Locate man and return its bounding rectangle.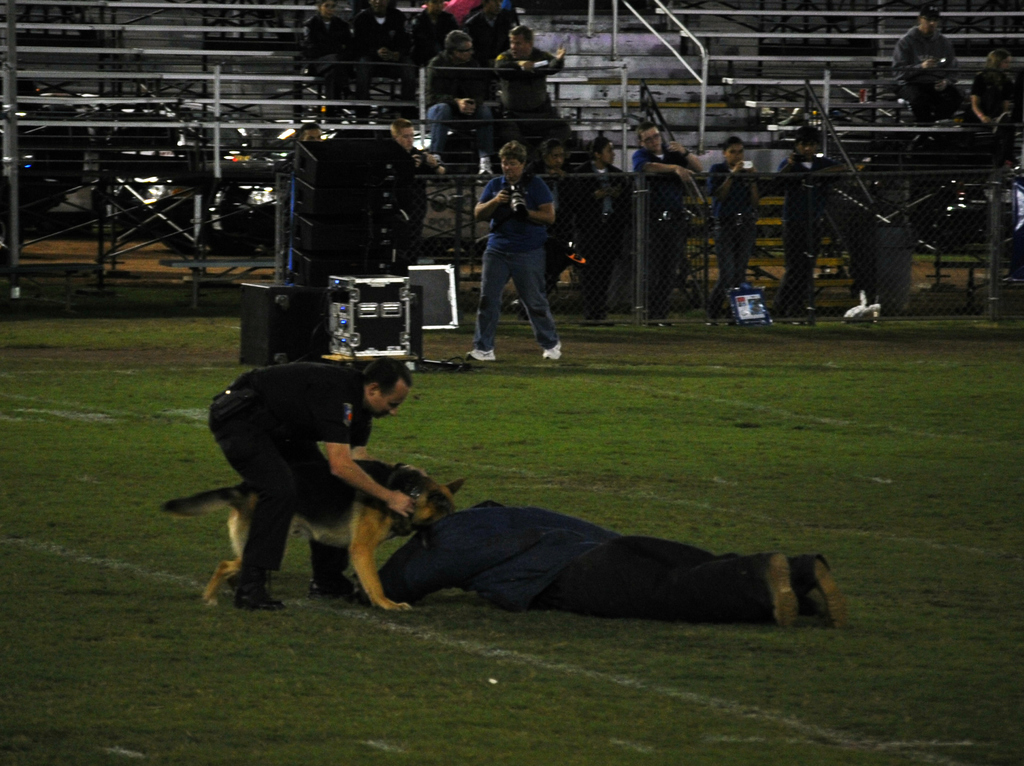
bbox=(205, 357, 417, 609).
